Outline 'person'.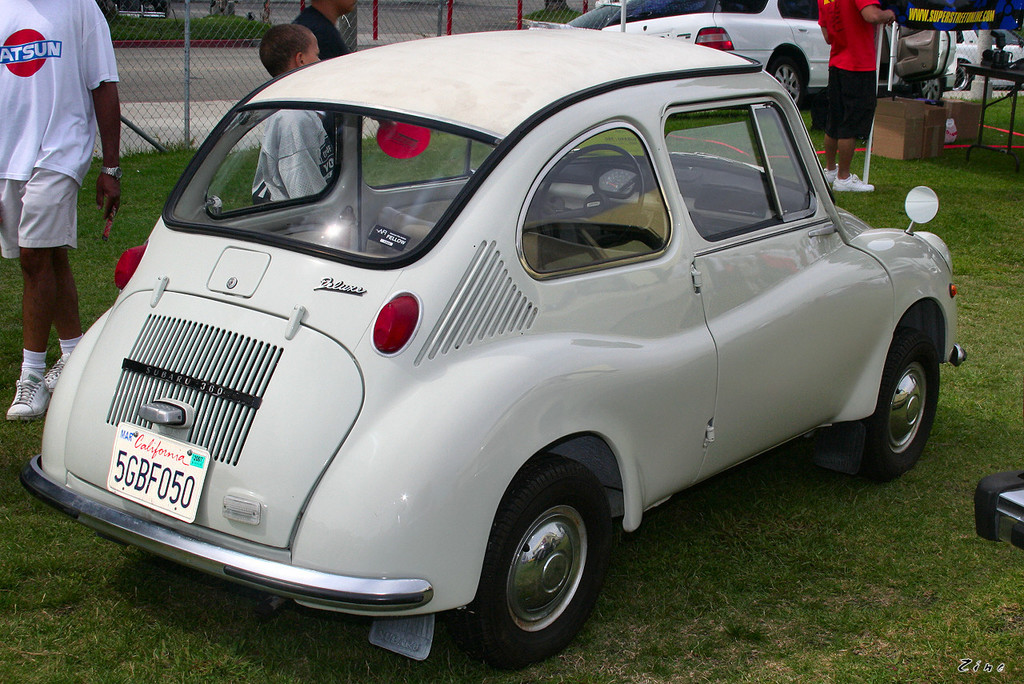
Outline: crop(0, 0, 128, 422).
